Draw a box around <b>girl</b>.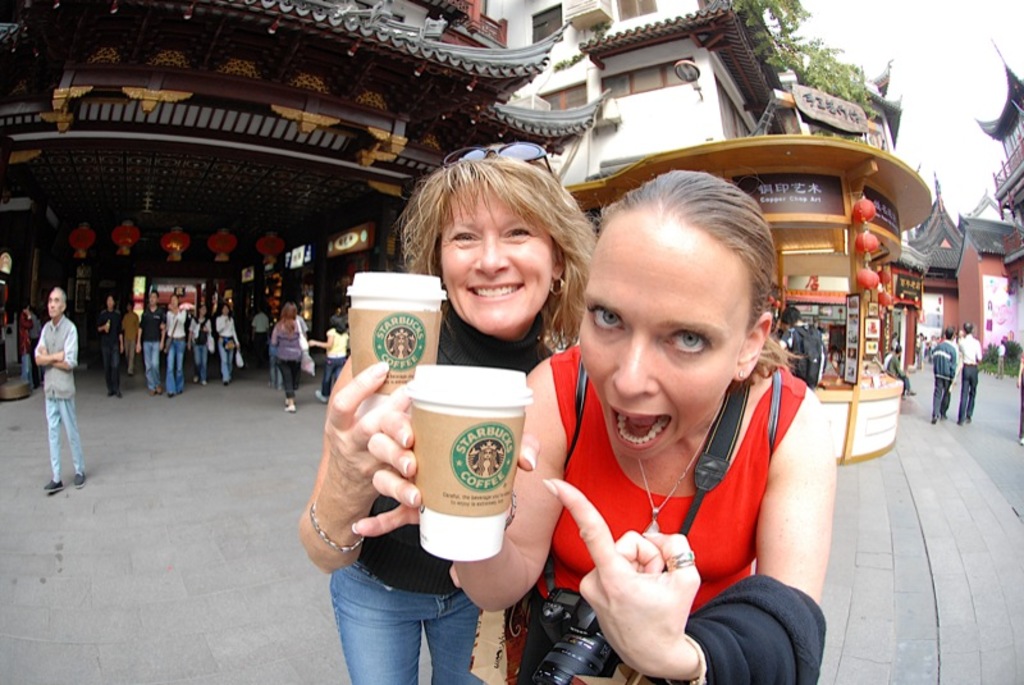
box=[301, 156, 595, 684].
